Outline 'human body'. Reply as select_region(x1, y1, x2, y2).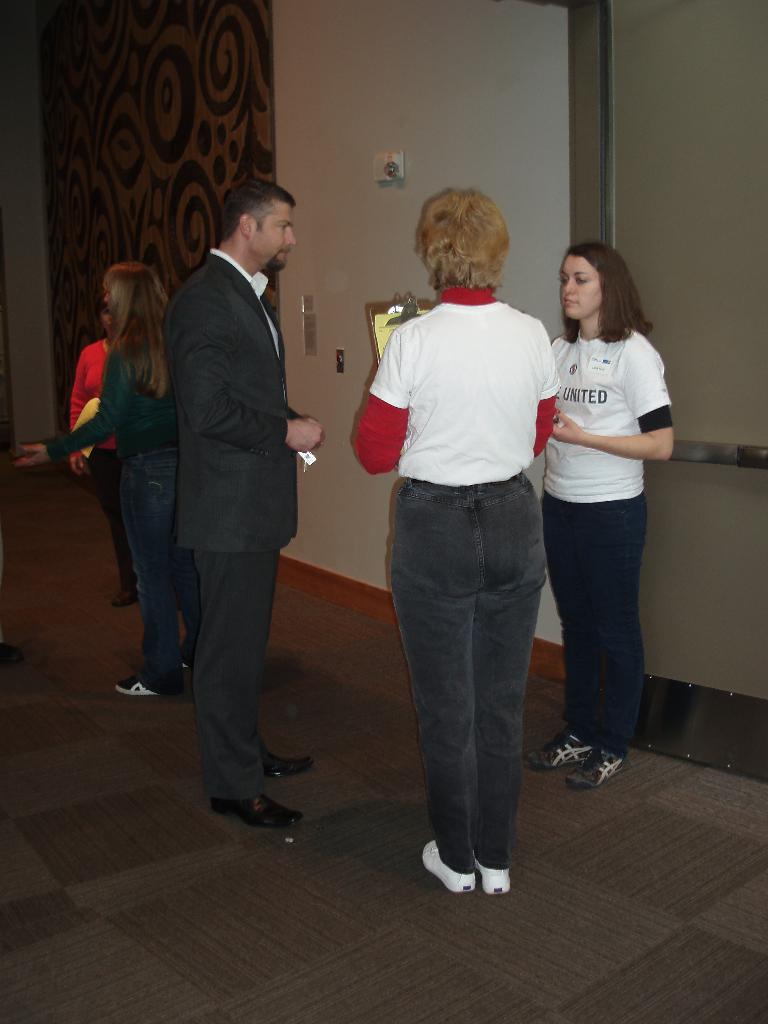
select_region(353, 181, 561, 895).
